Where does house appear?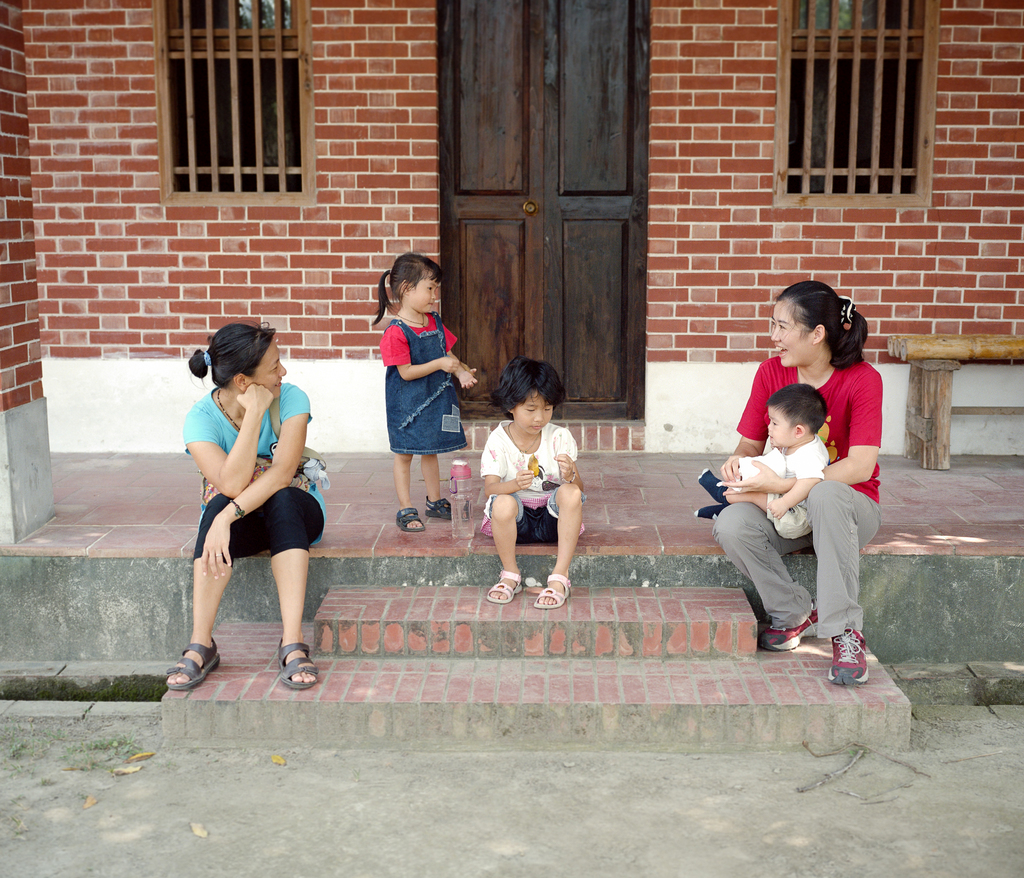
Appears at pyautogui.locateOnScreen(3, 0, 1023, 758).
